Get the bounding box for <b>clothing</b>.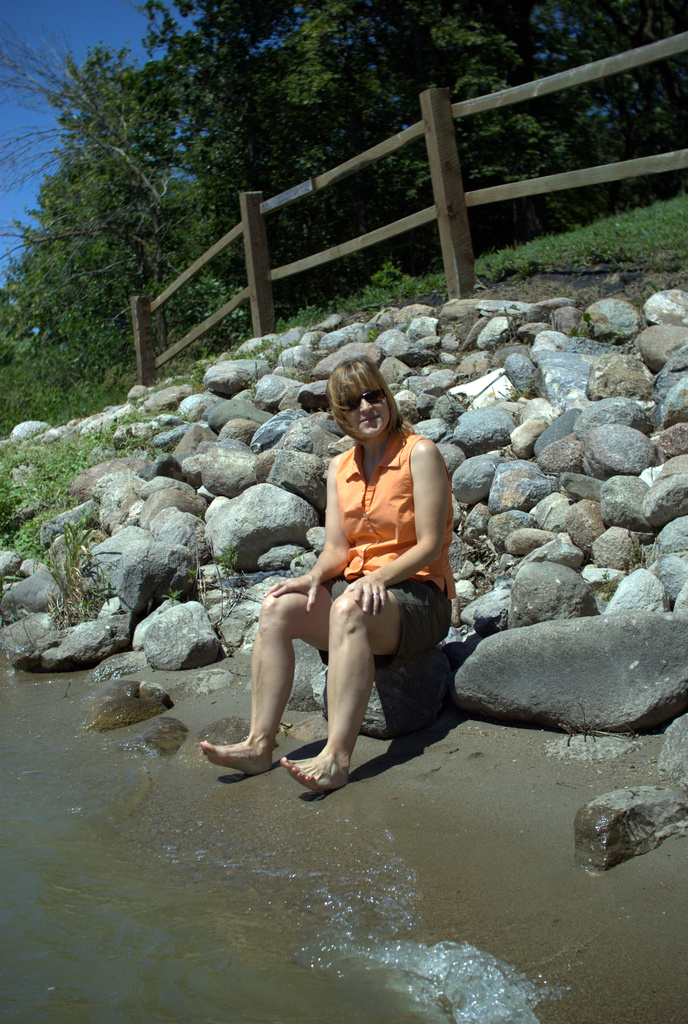
region(316, 426, 456, 673).
